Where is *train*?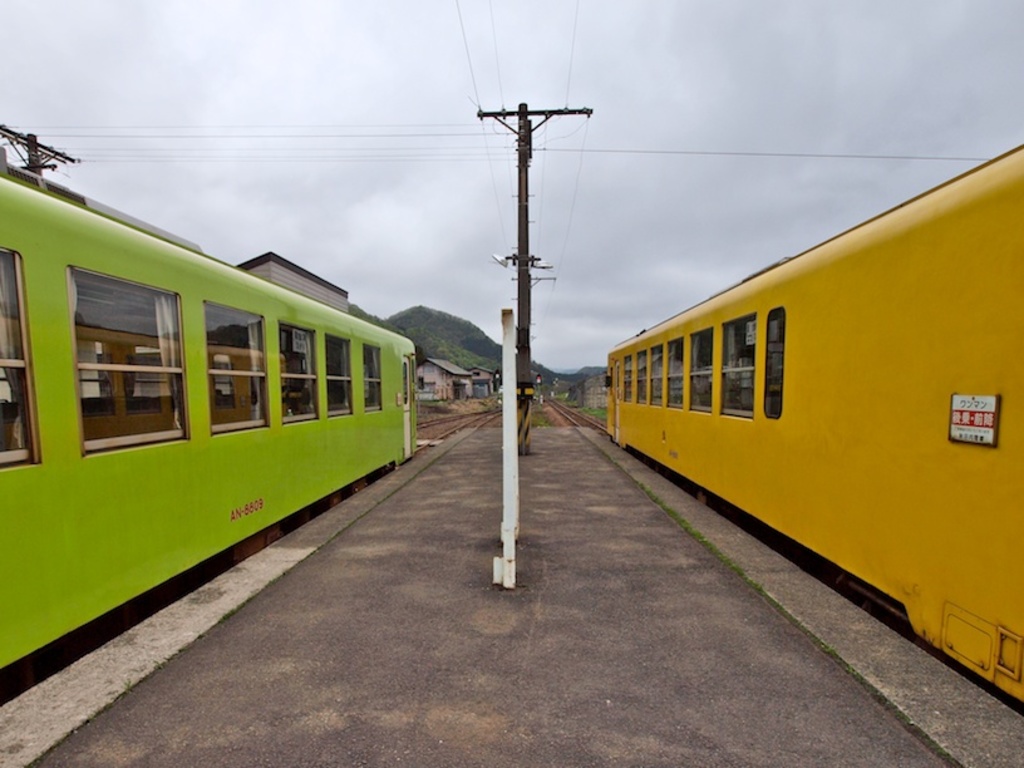
{"left": 609, "top": 144, "right": 1023, "bottom": 710}.
